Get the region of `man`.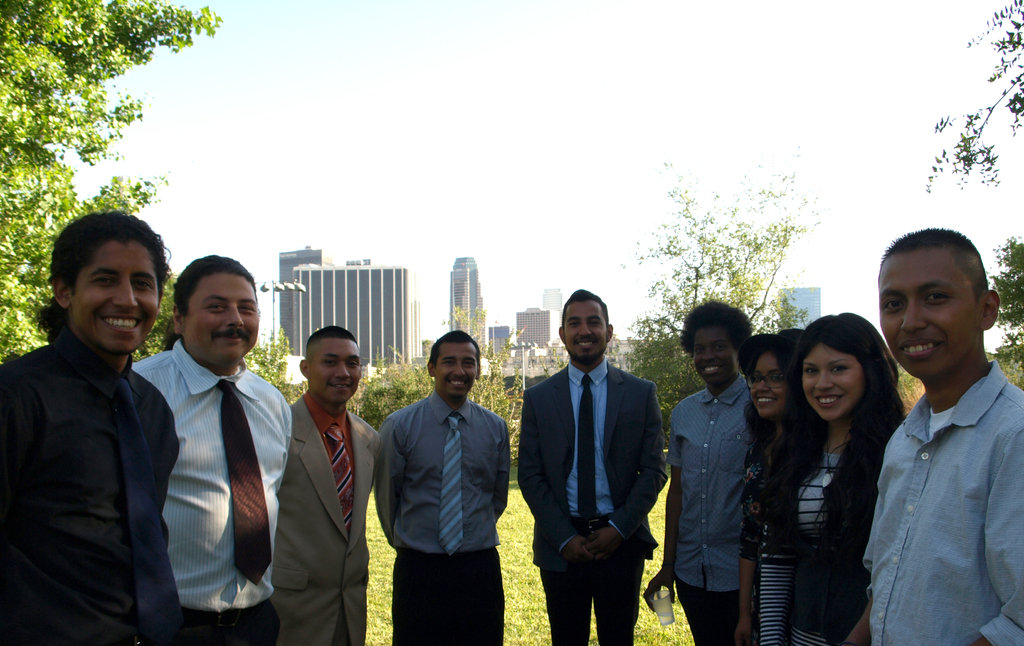
{"x1": 644, "y1": 301, "x2": 758, "y2": 645}.
